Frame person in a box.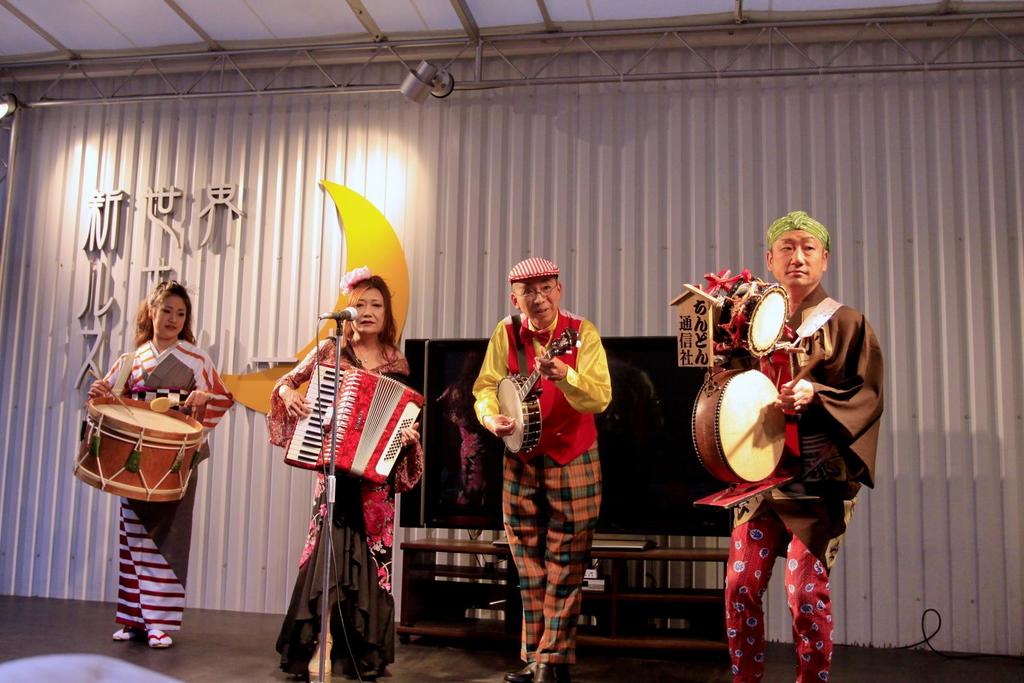
[left=265, top=276, right=424, bottom=677].
